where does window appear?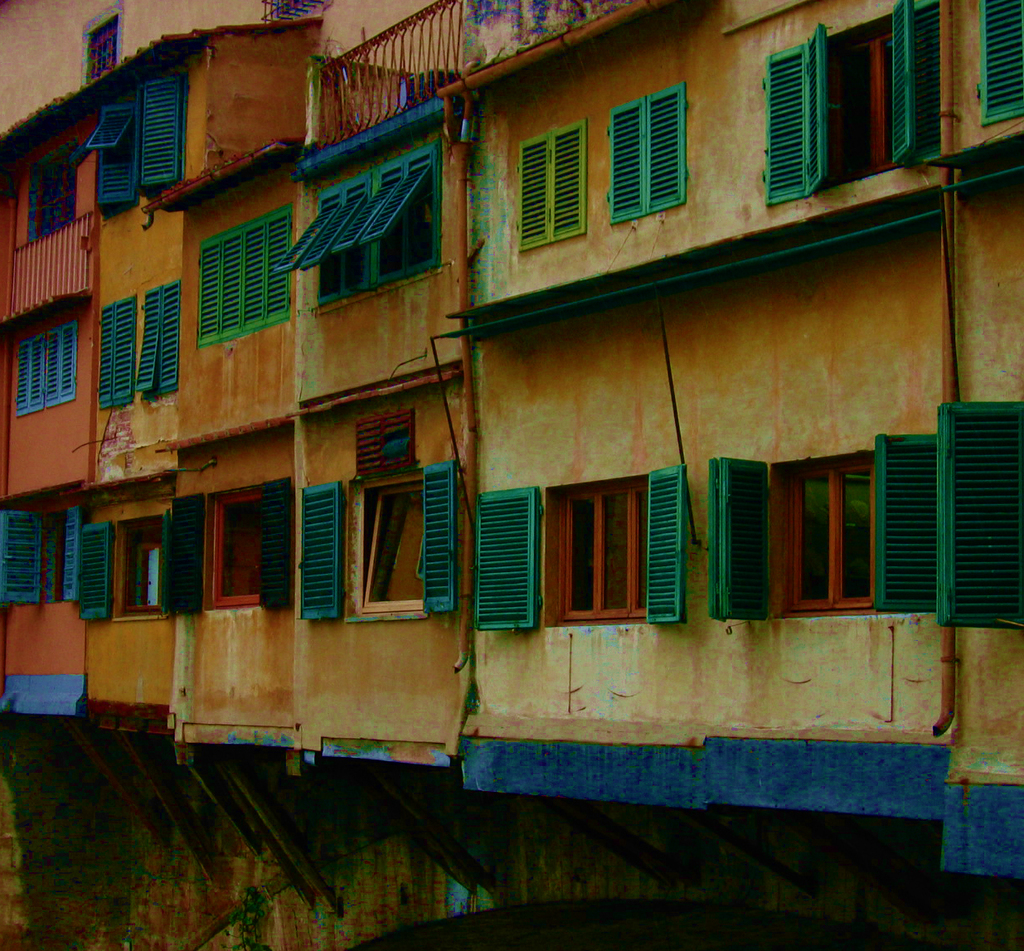
Appears at crop(96, 93, 140, 215).
